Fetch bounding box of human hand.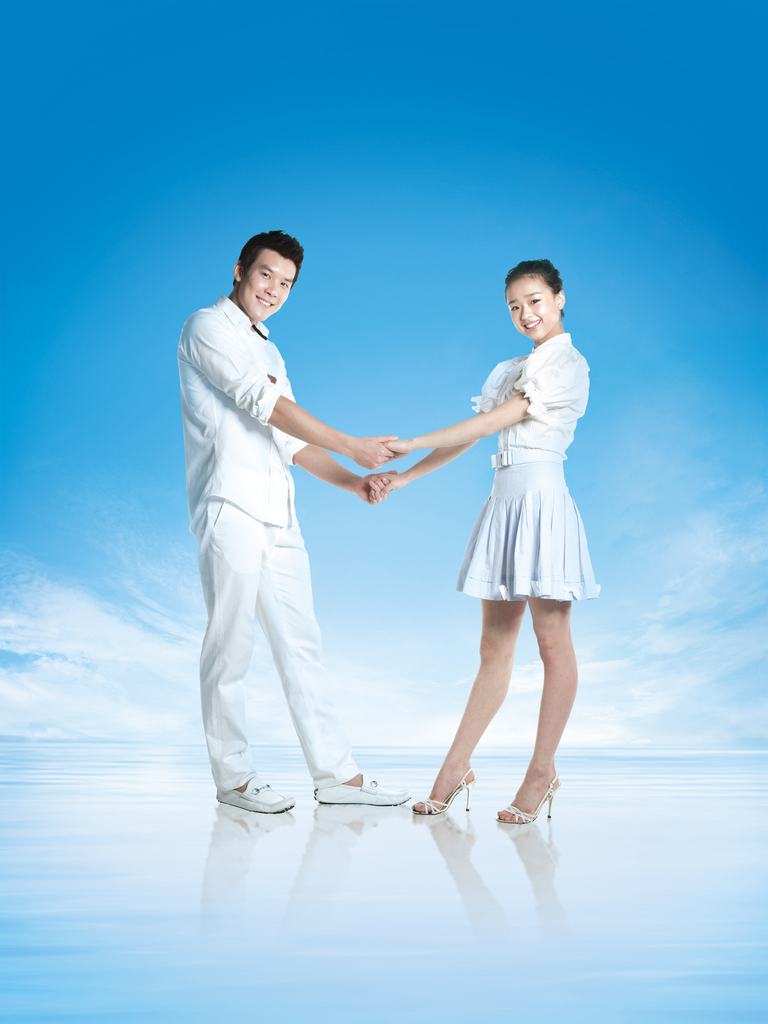
Bbox: box=[355, 435, 401, 469].
